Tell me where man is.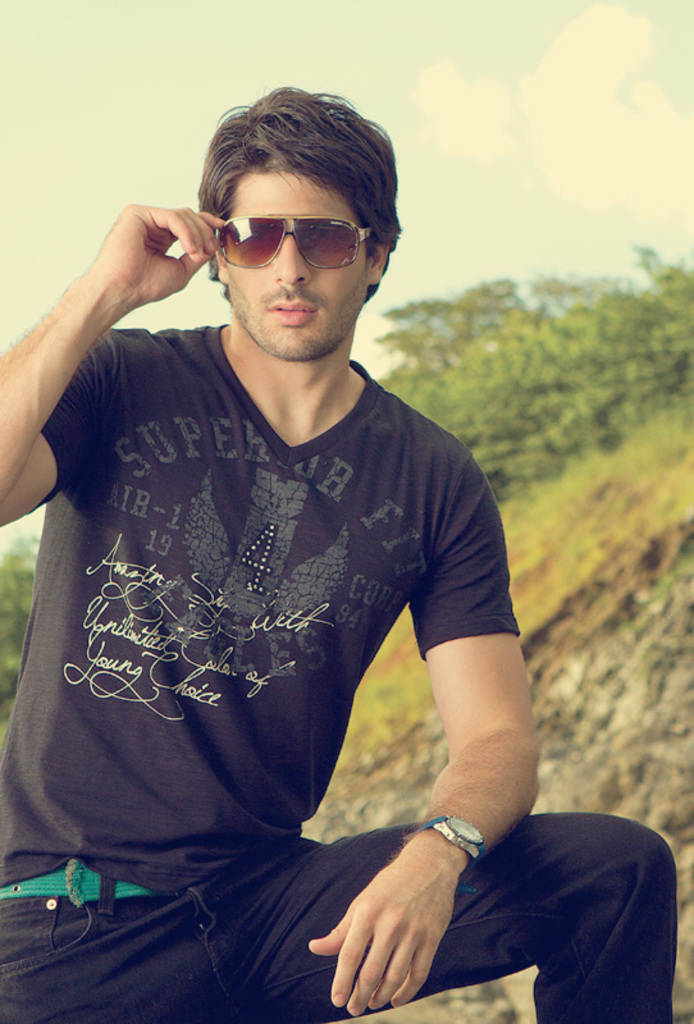
man is at (left=6, top=40, right=563, bottom=1023).
